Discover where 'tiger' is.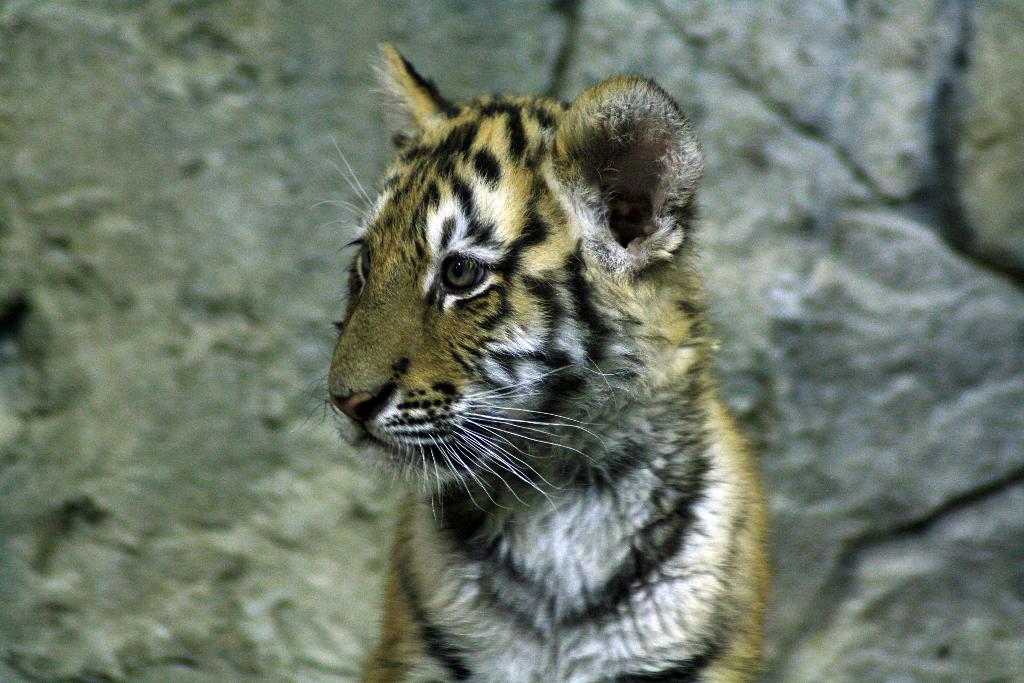
Discovered at 285,36,776,682.
